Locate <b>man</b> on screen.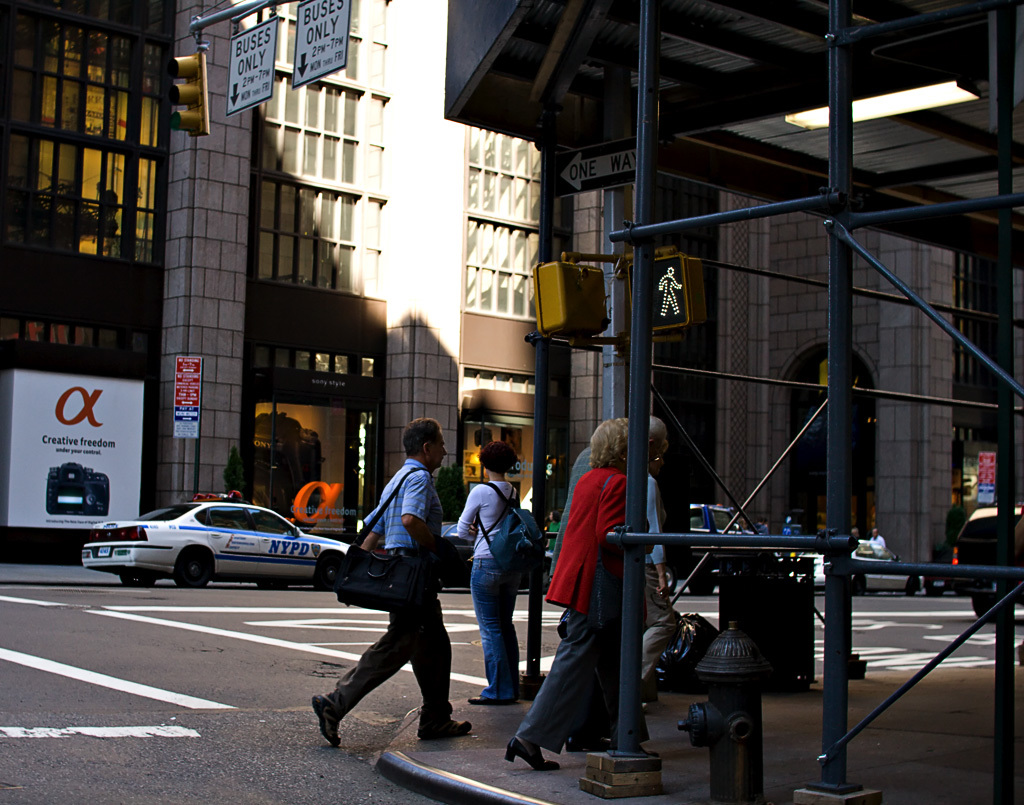
On screen at left=644, top=417, right=680, bottom=714.
